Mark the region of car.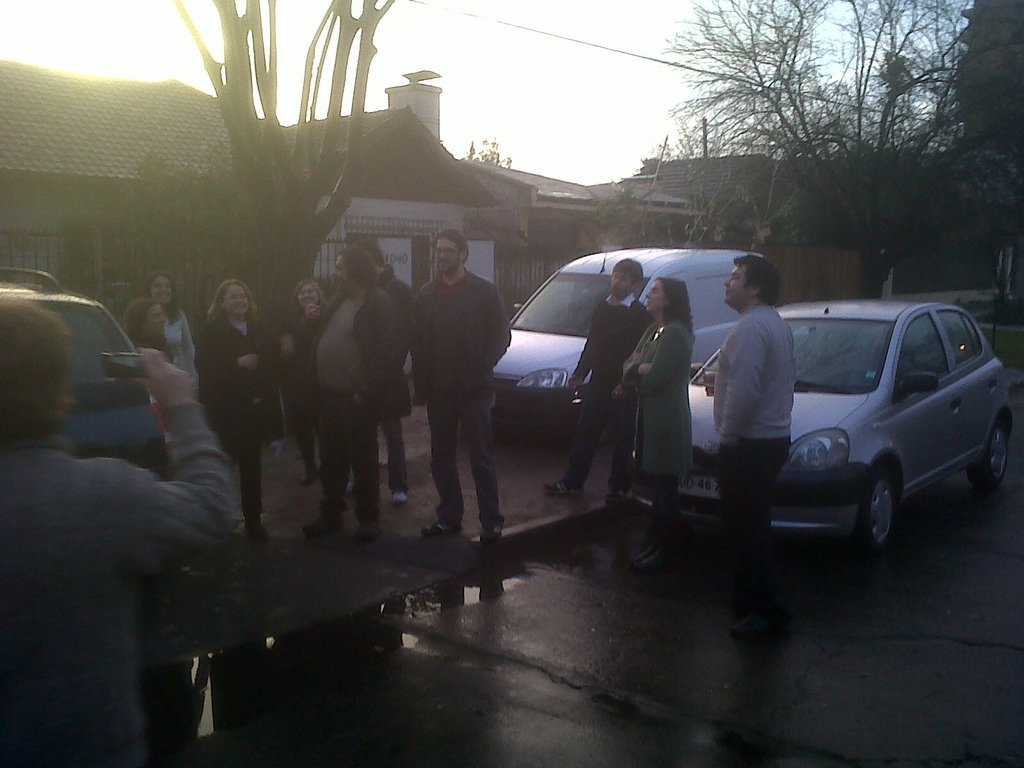
Region: x1=491, y1=243, x2=766, y2=425.
